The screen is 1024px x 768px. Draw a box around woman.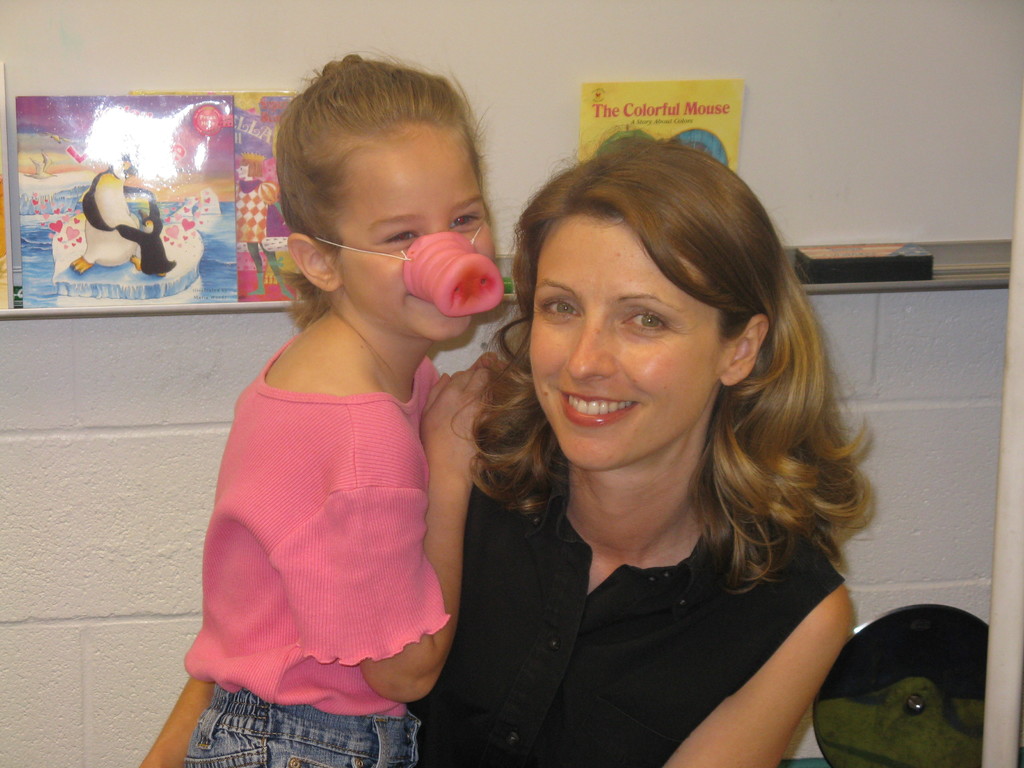
(142,141,876,767).
